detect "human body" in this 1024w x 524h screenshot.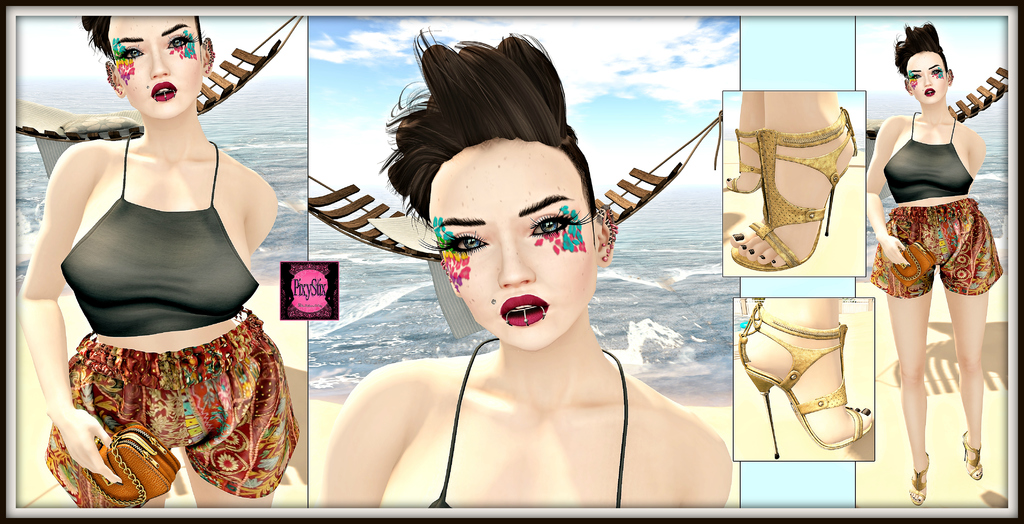
Detection: {"left": 860, "top": 51, "right": 1005, "bottom": 462}.
